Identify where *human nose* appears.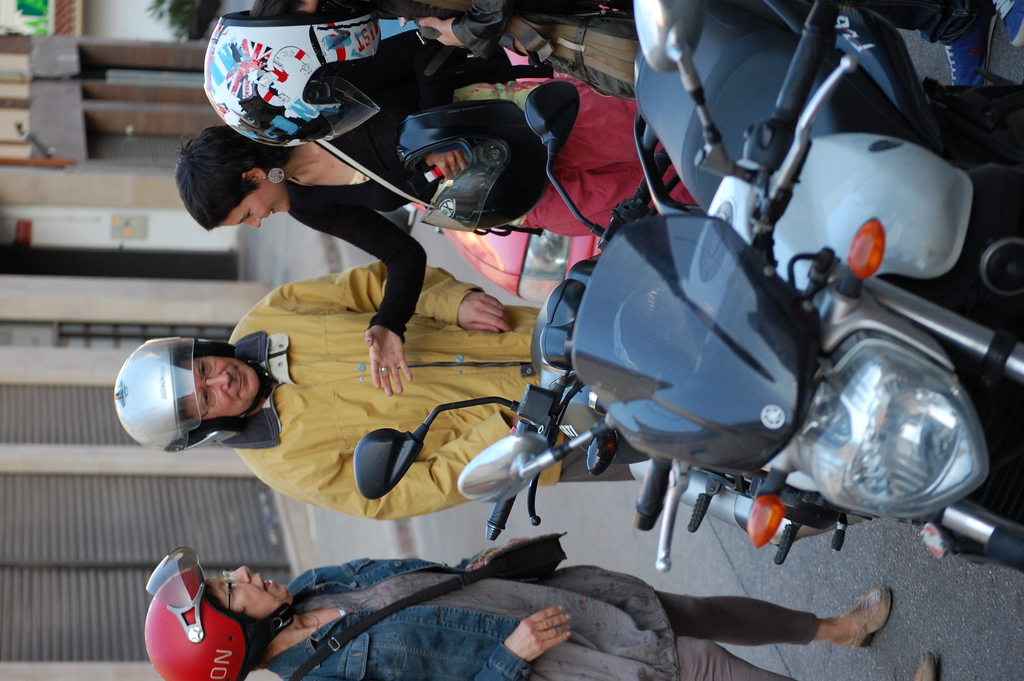
Appears at [225, 566, 249, 583].
